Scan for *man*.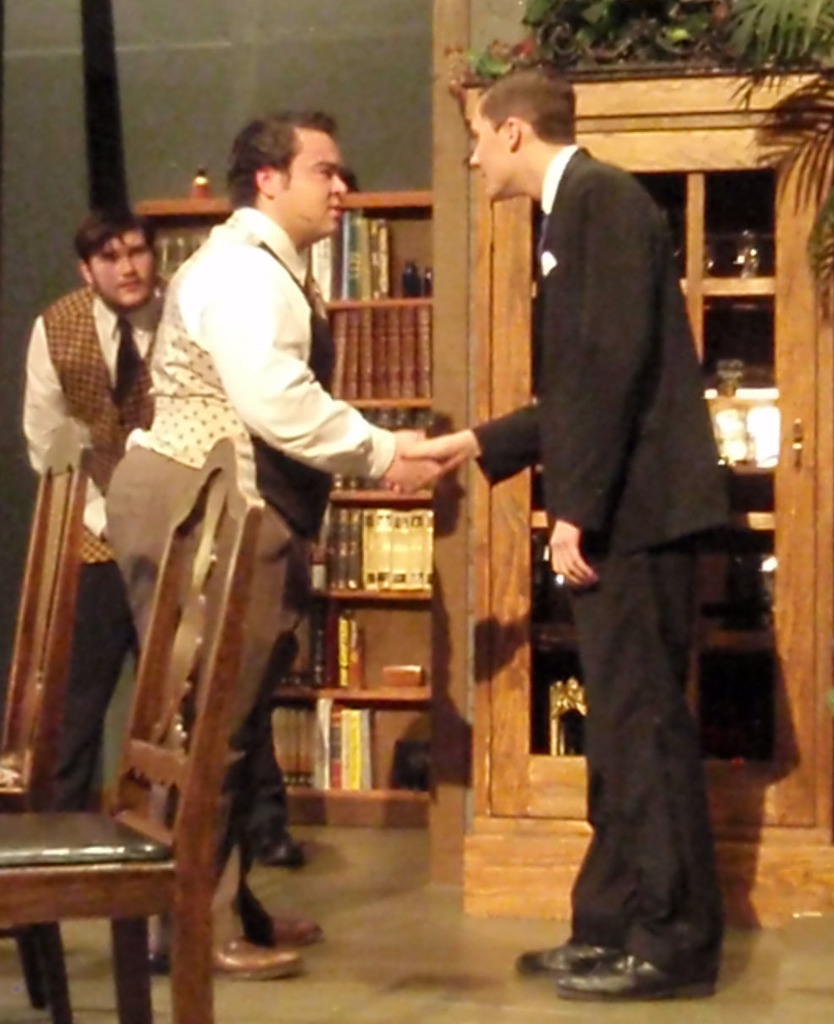
Scan result: 19 210 307 868.
